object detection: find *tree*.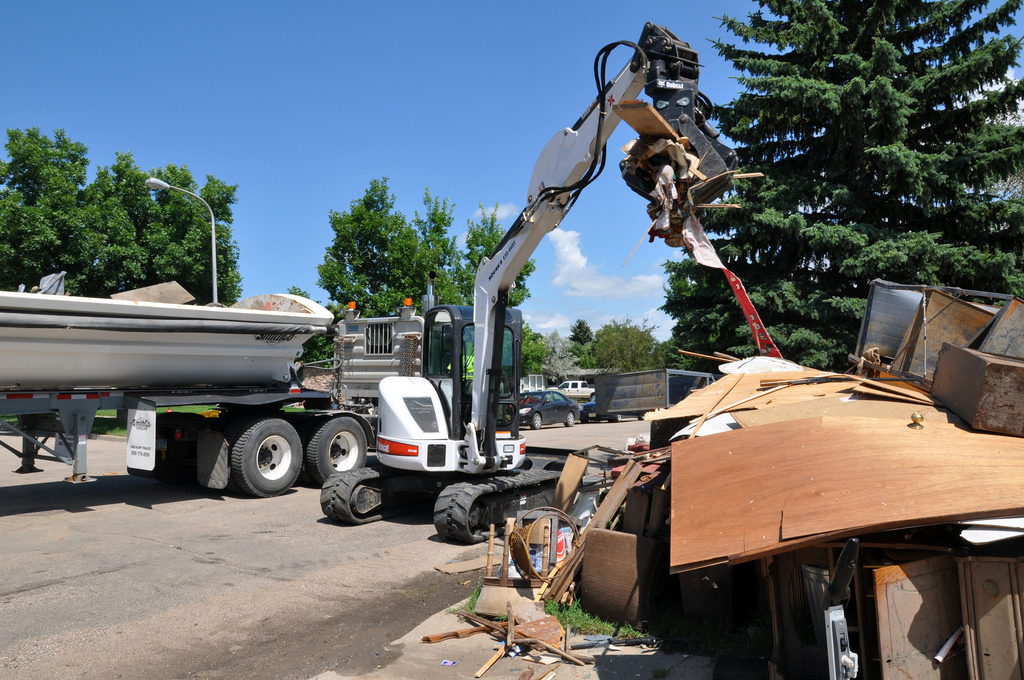
region(322, 174, 534, 319).
